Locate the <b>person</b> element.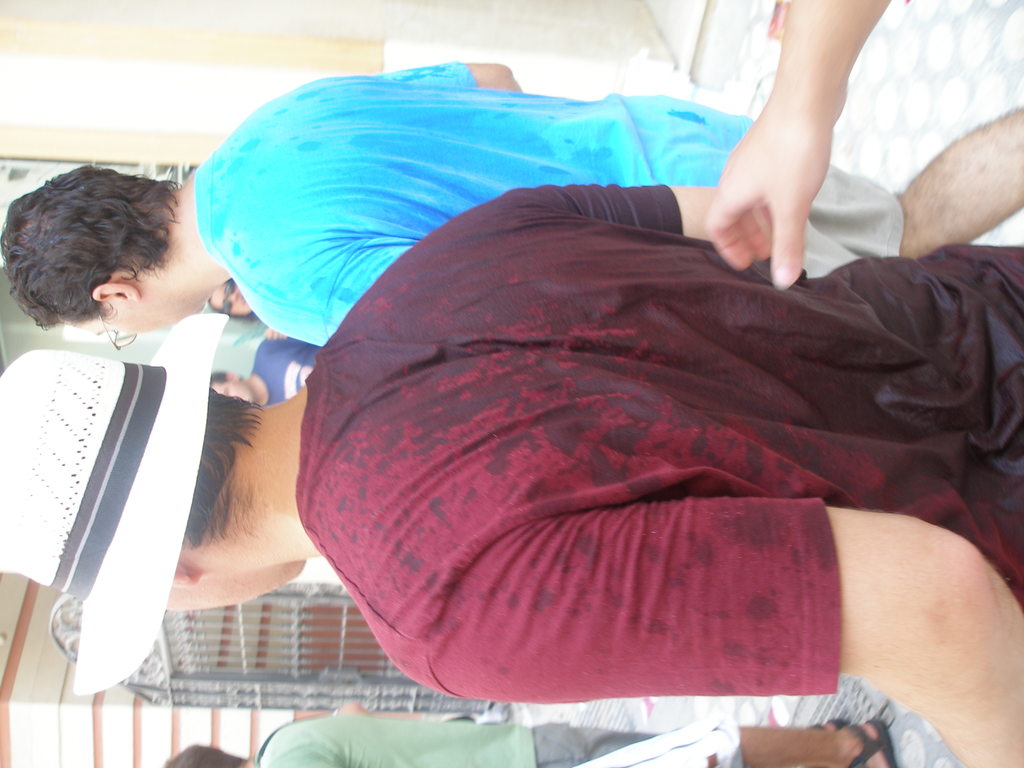
Element bbox: [x1=159, y1=712, x2=902, y2=767].
